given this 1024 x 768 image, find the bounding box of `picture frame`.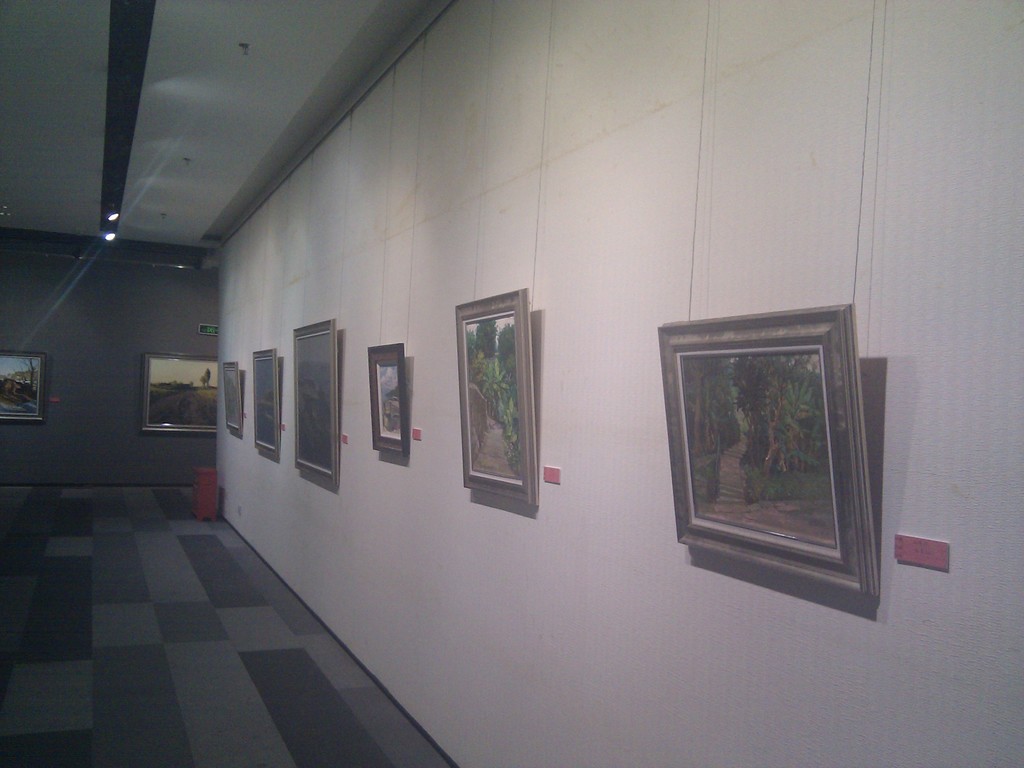
x1=291 y1=320 x2=340 y2=484.
